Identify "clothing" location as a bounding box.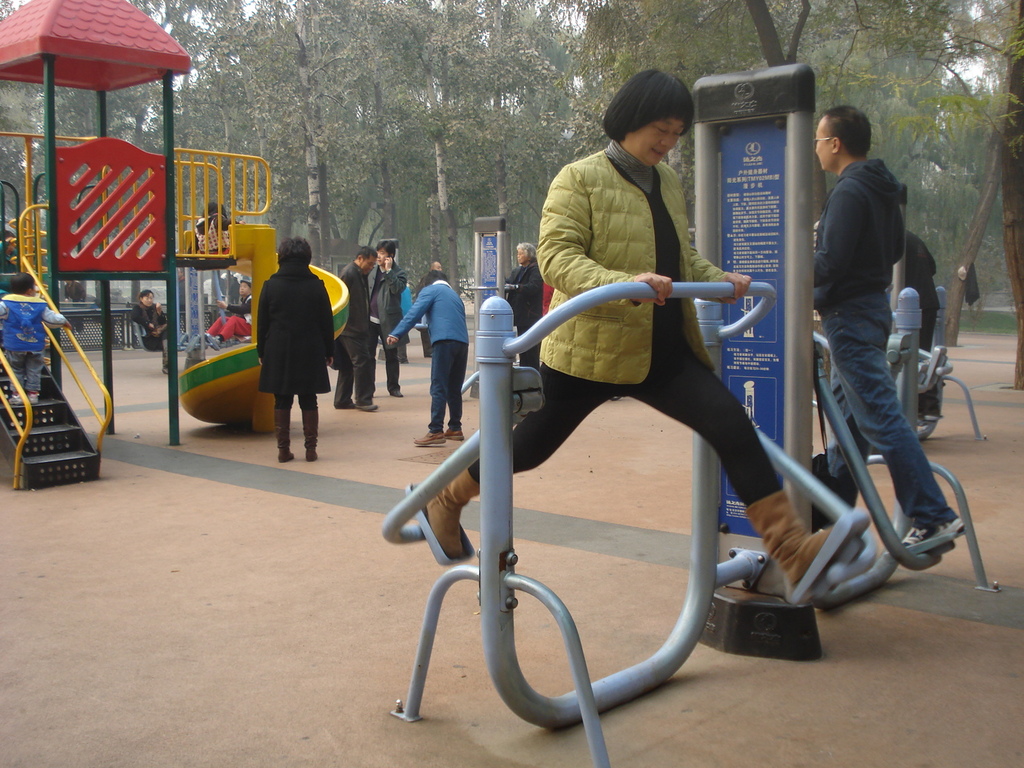
390:280:468:429.
